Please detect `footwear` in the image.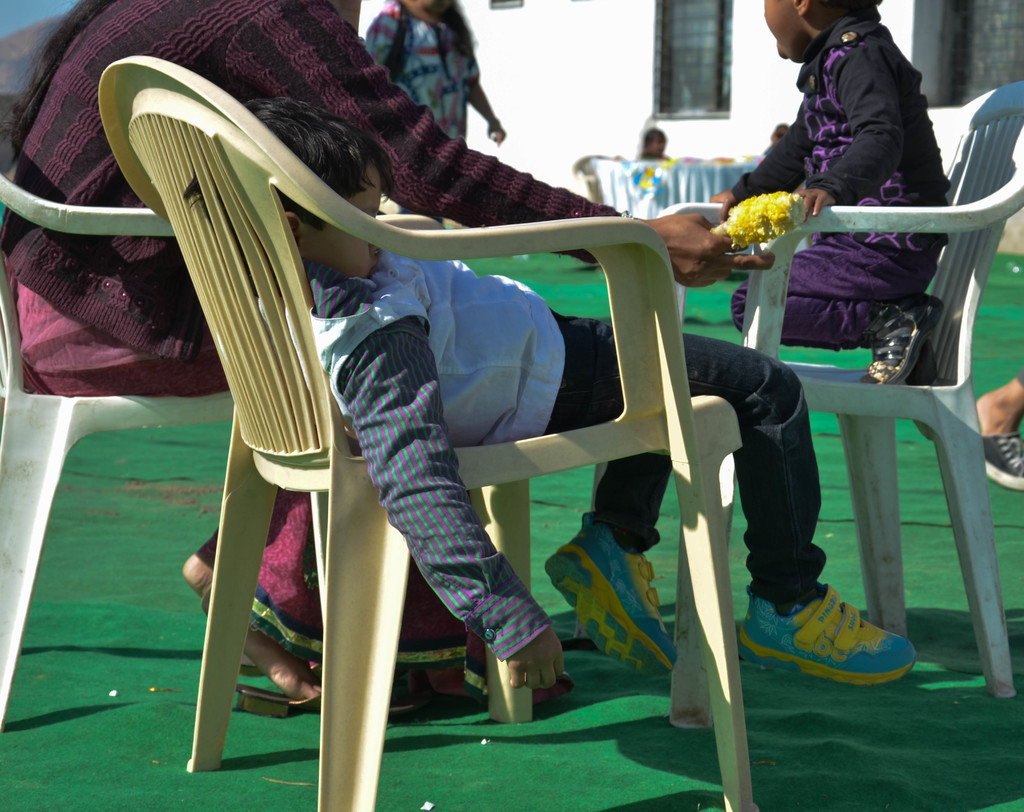
(219, 671, 459, 711).
